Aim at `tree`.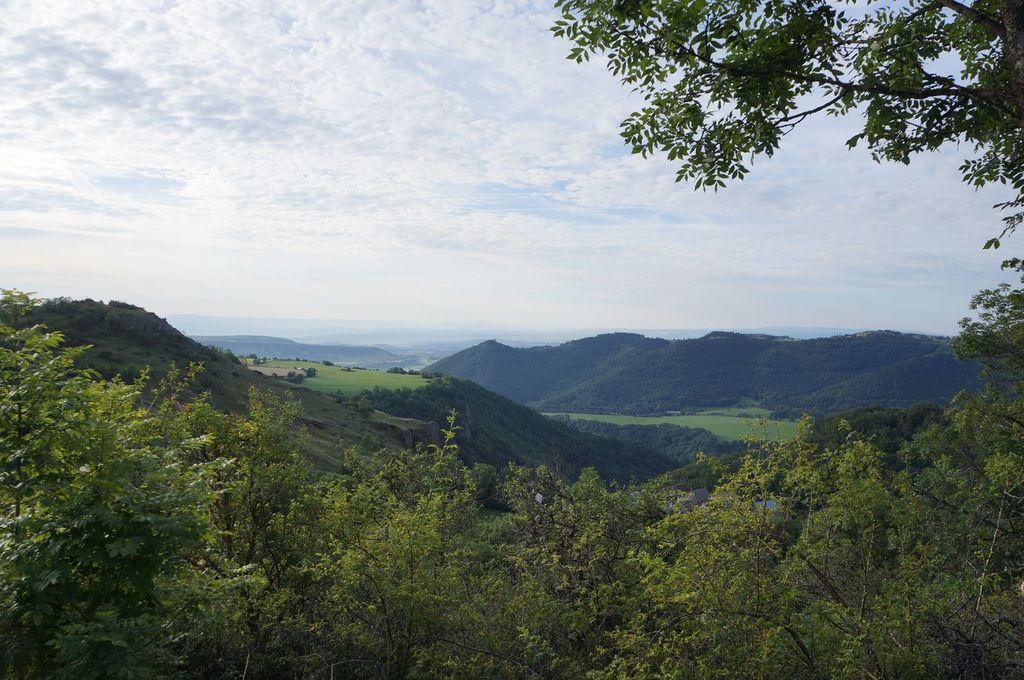
Aimed at 548 0 1020 286.
